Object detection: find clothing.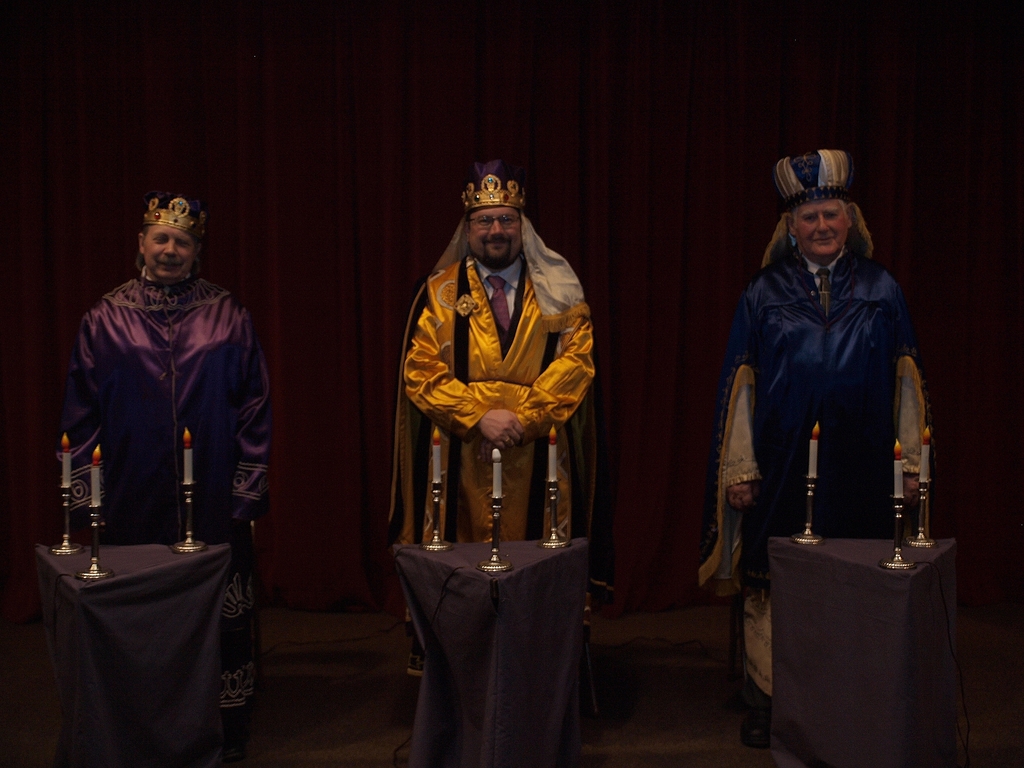
left=390, top=189, right=602, bottom=644.
